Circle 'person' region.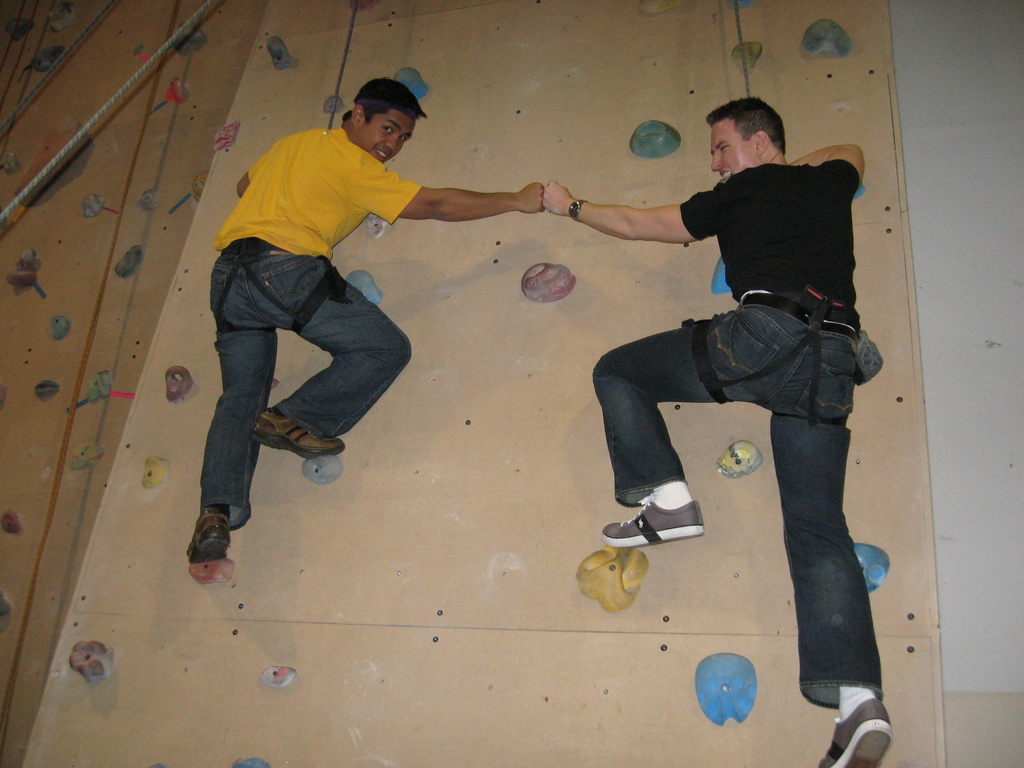
Region: select_region(538, 88, 897, 767).
